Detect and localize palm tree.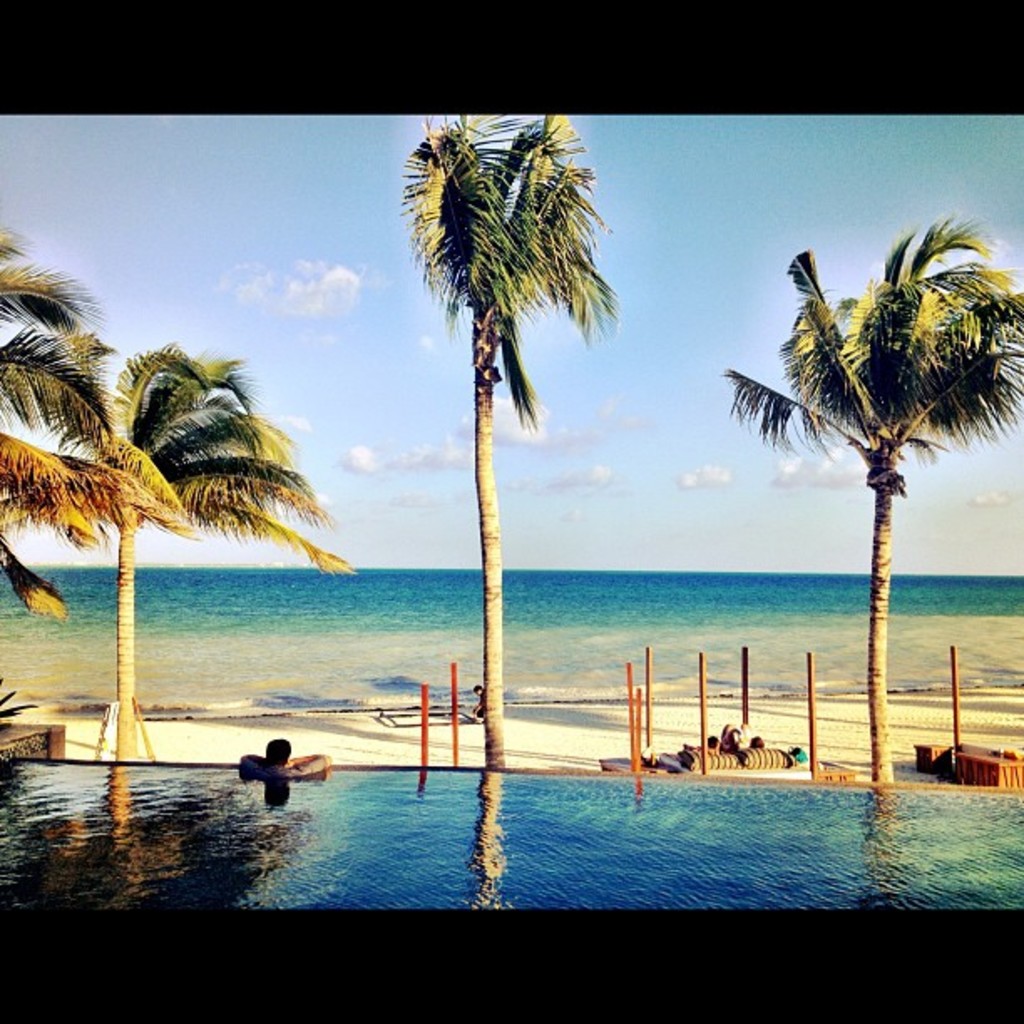
Localized at left=0, top=212, right=199, bottom=545.
